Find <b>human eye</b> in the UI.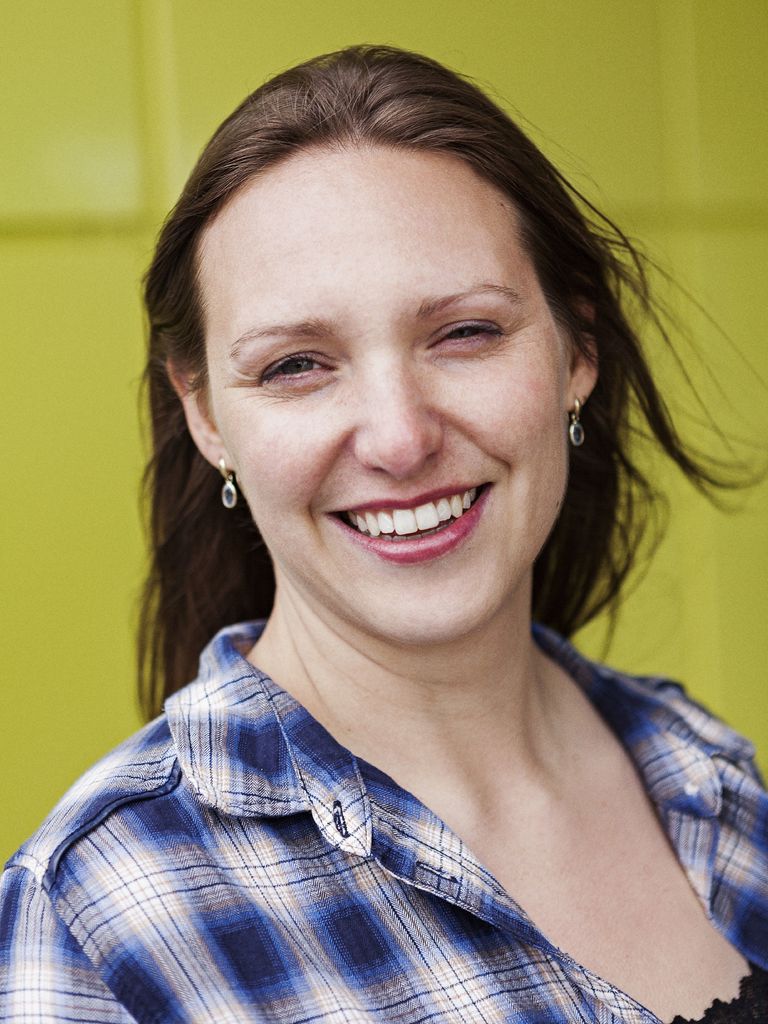
UI element at [left=425, top=294, right=528, bottom=362].
